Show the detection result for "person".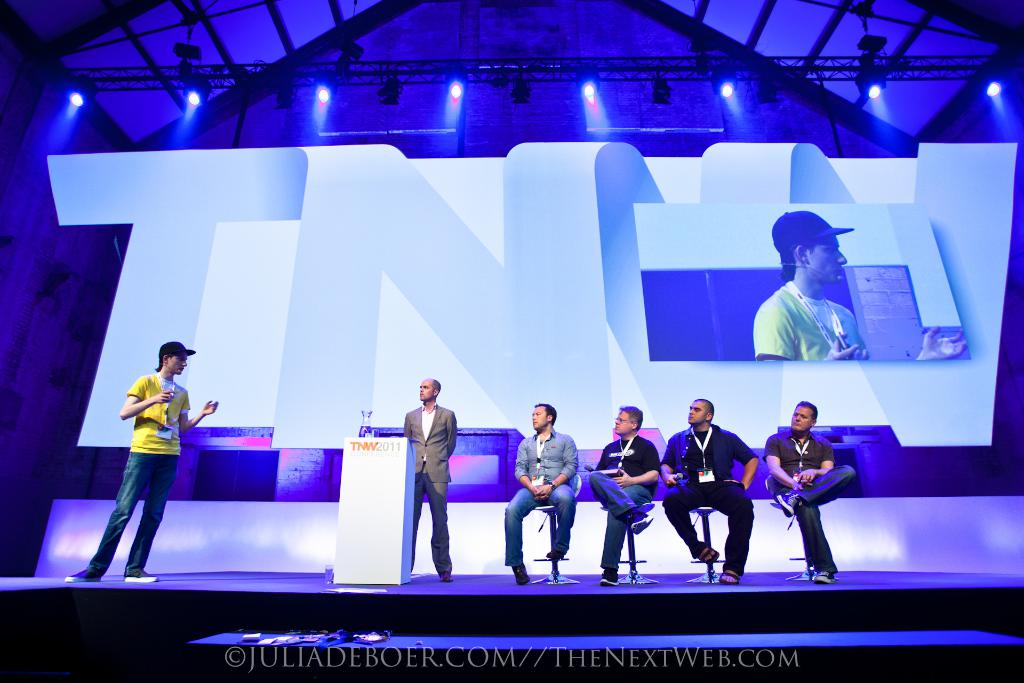
<region>767, 400, 857, 582</region>.
